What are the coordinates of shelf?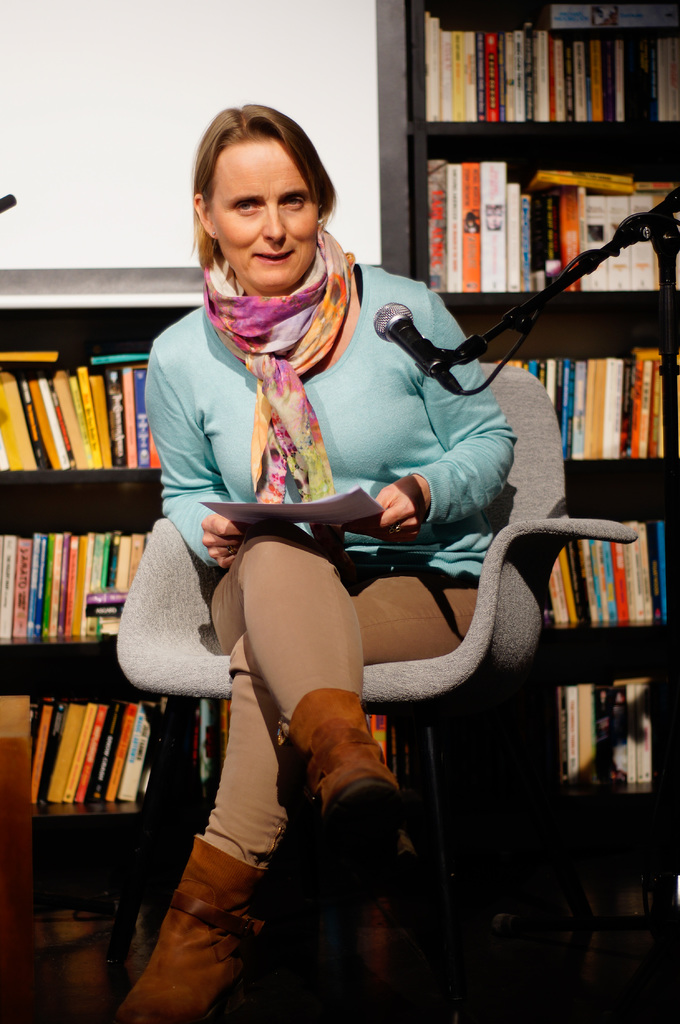
BBox(0, 304, 200, 505).
